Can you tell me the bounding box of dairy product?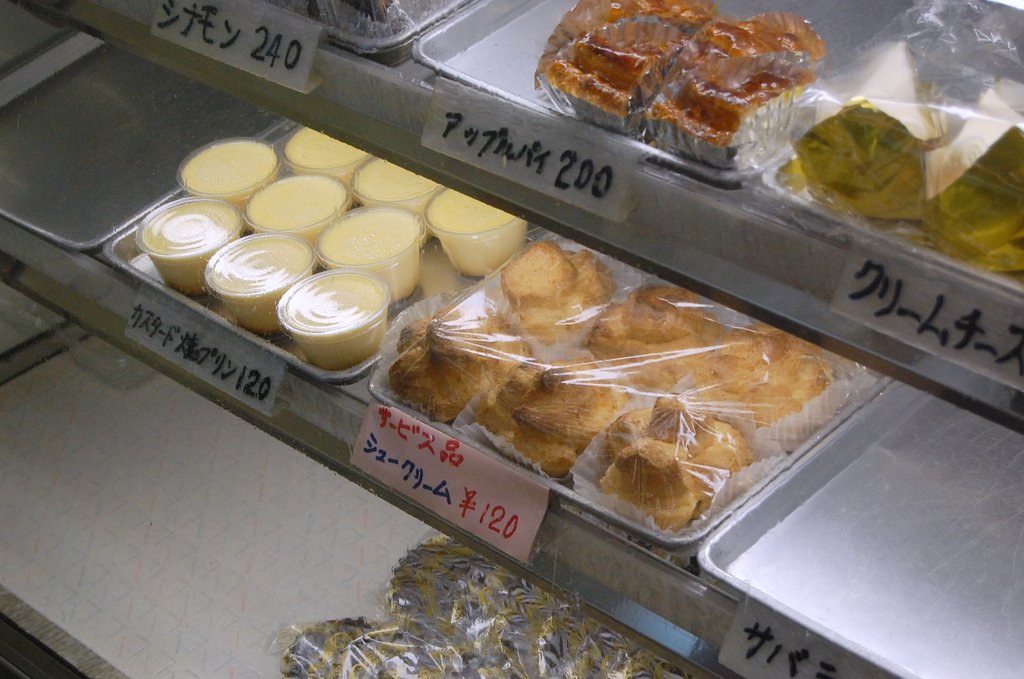
<bbox>275, 117, 380, 191</bbox>.
